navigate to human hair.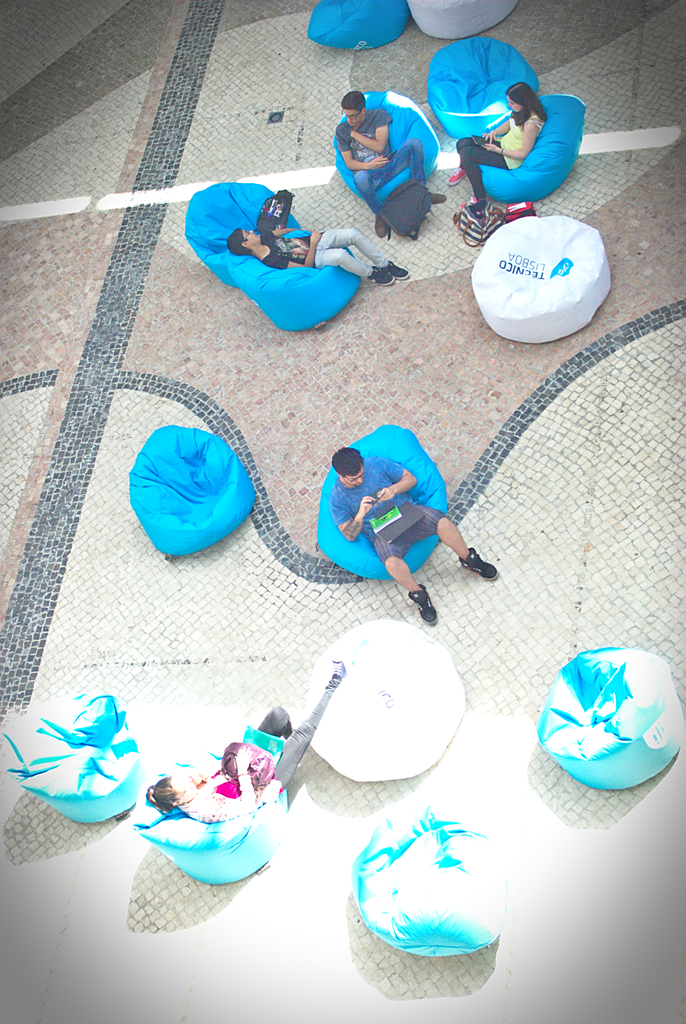
Navigation target: l=145, t=774, r=181, b=817.
